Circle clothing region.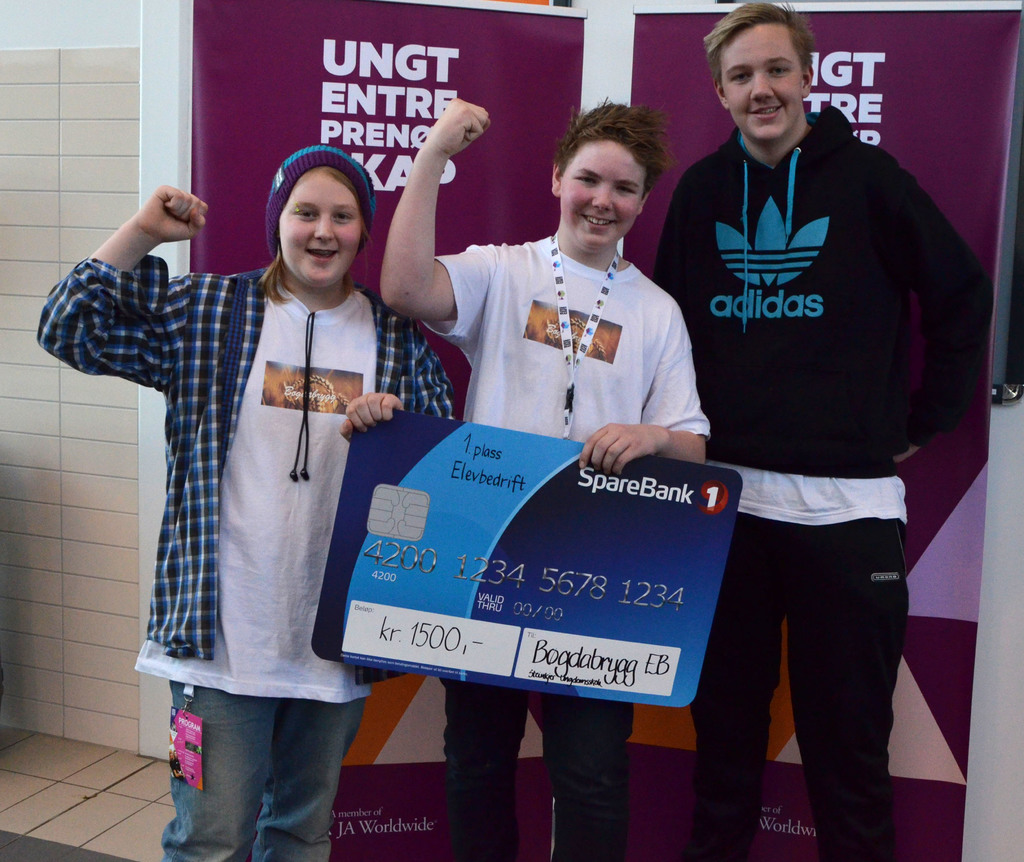
Region: {"left": 655, "top": 108, "right": 979, "bottom": 861}.
